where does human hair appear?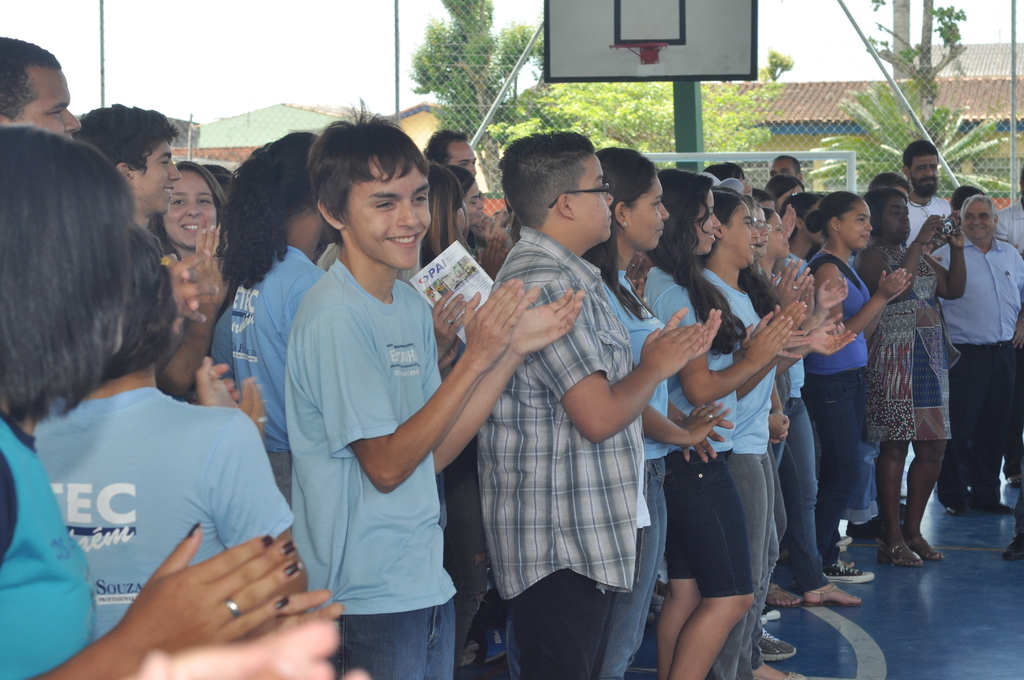
Appears at locate(76, 102, 173, 194).
